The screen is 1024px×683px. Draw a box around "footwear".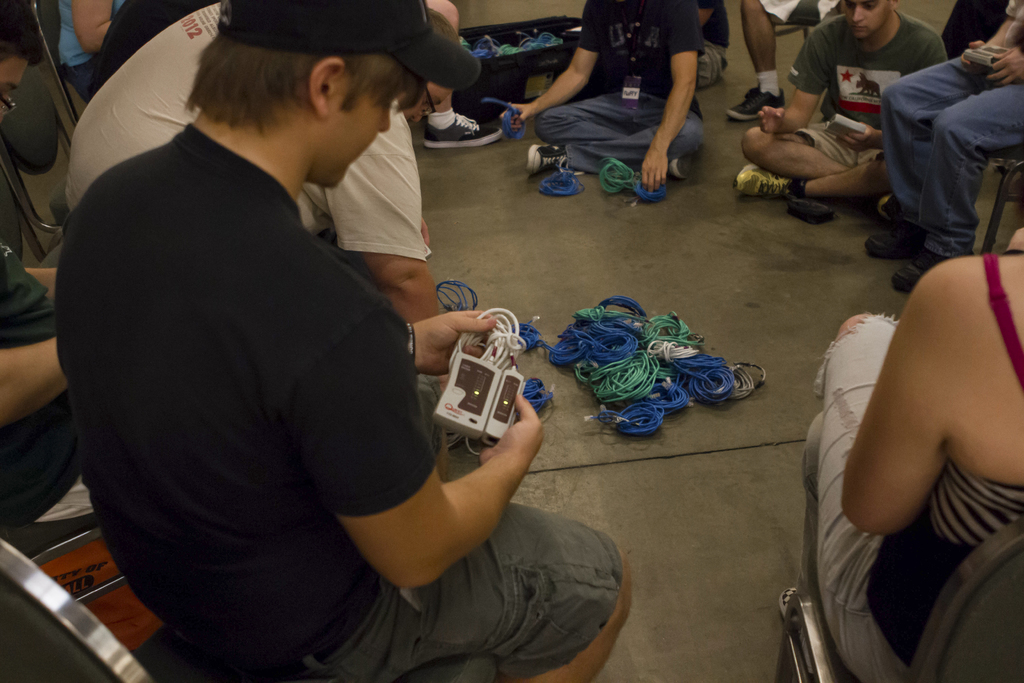
BBox(722, 75, 785, 122).
